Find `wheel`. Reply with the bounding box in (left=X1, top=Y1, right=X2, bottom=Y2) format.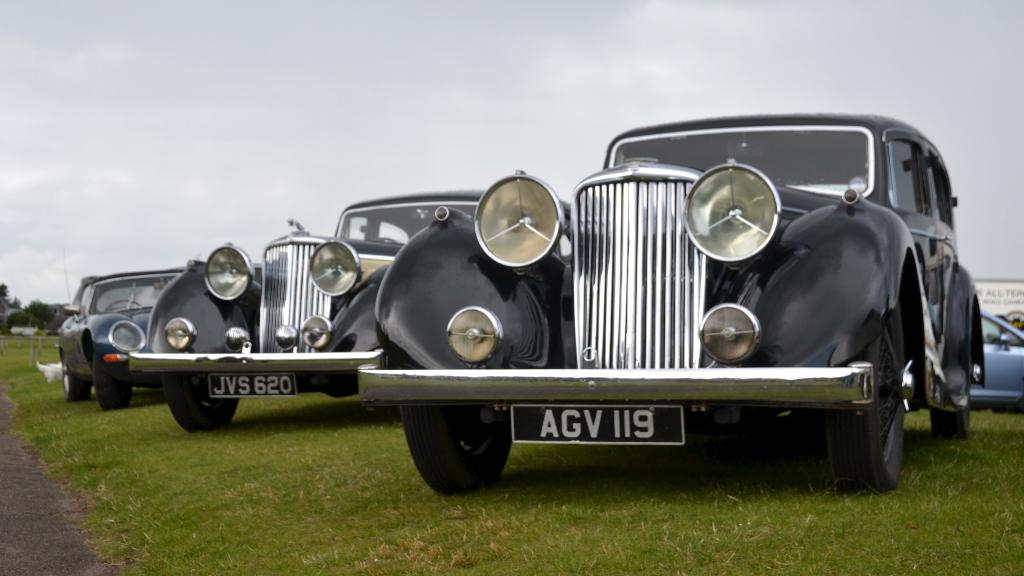
(left=166, top=366, right=241, bottom=429).
